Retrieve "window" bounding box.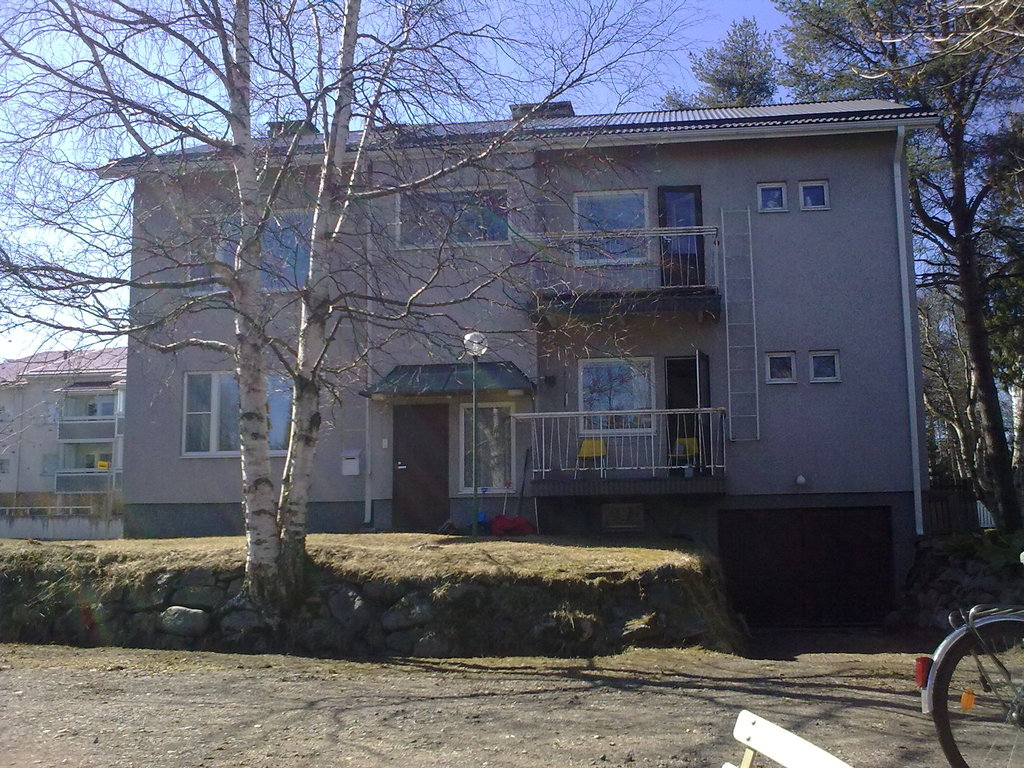
Bounding box: {"x1": 38, "y1": 452, "x2": 61, "y2": 478}.
